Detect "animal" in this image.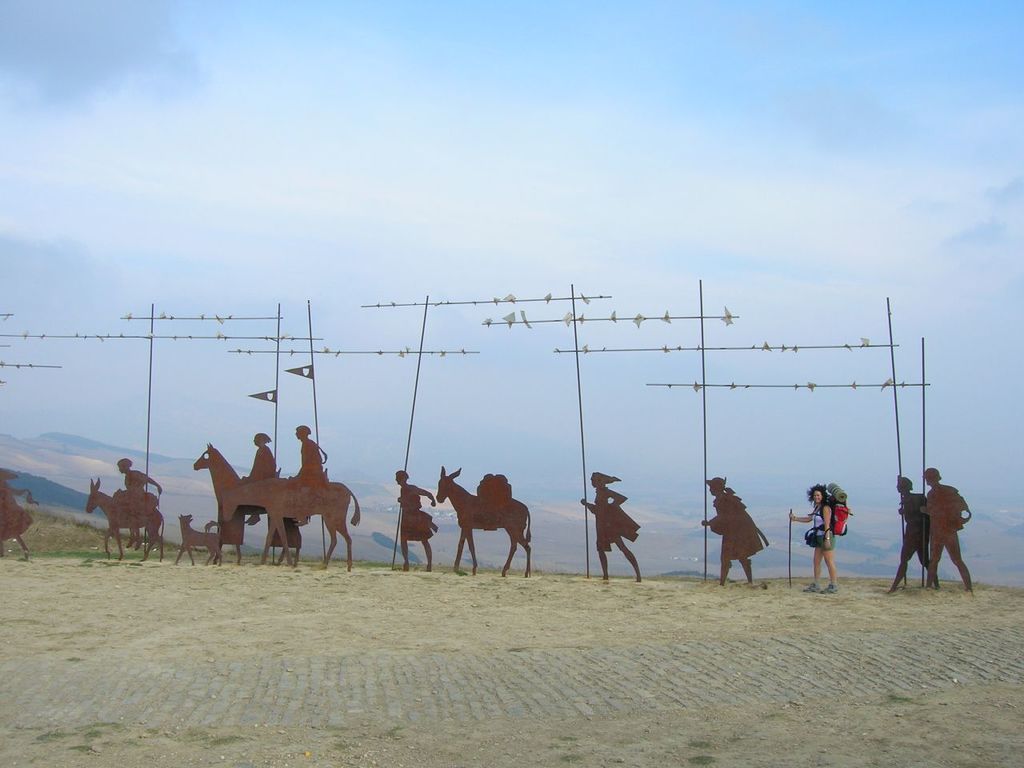
Detection: <box>219,473,359,565</box>.
